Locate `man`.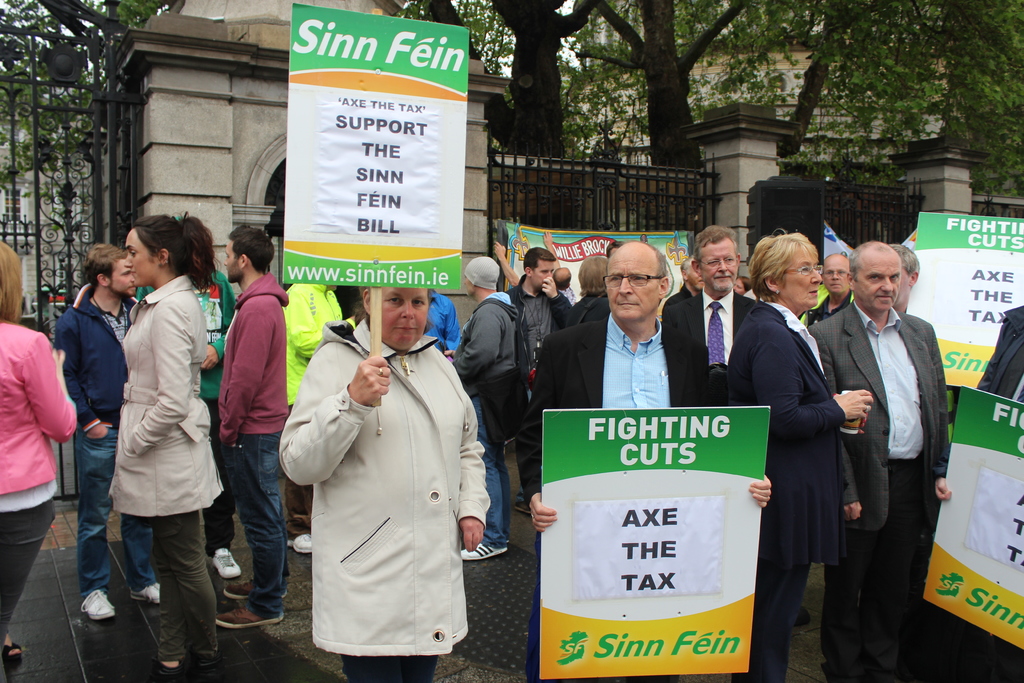
Bounding box: 496, 242, 577, 527.
